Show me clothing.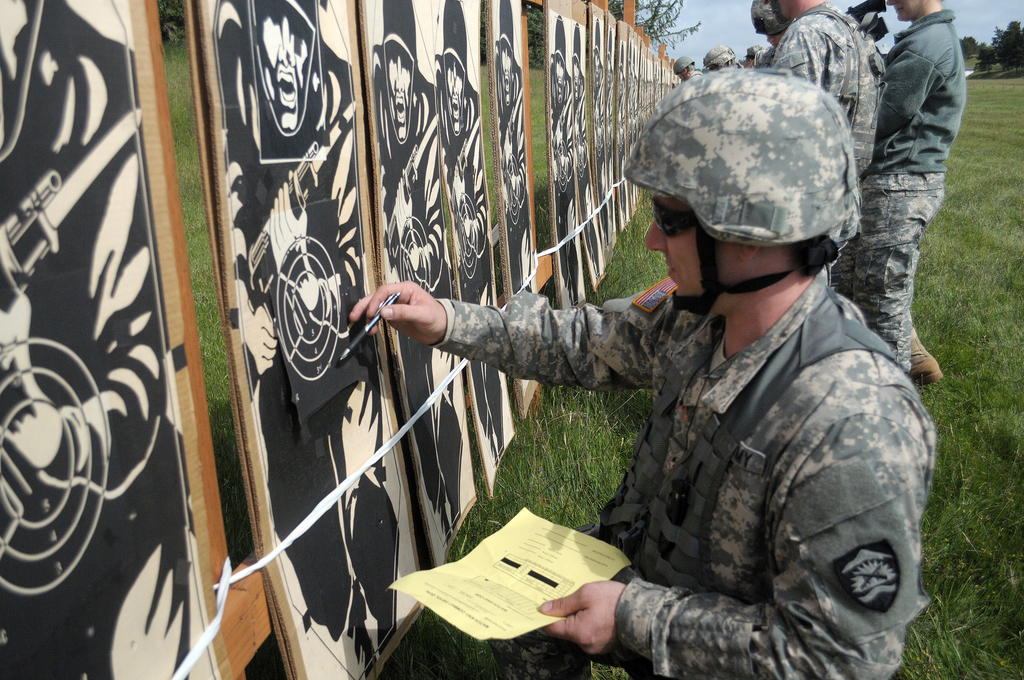
clothing is here: (left=852, top=0, right=979, bottom=359).
